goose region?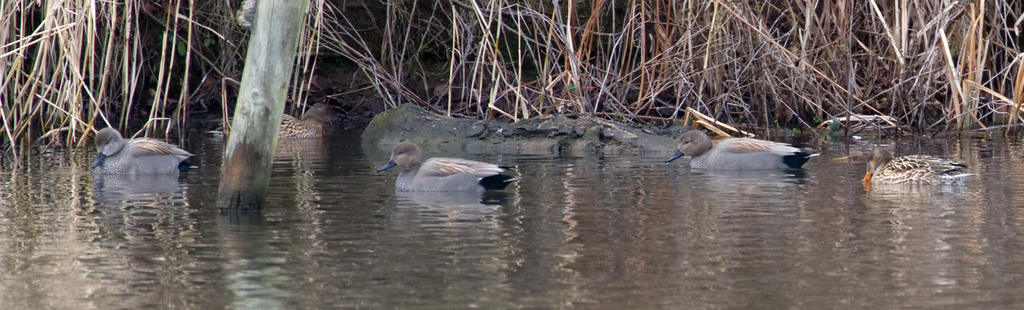
crop(863, 147, 977, 184)
